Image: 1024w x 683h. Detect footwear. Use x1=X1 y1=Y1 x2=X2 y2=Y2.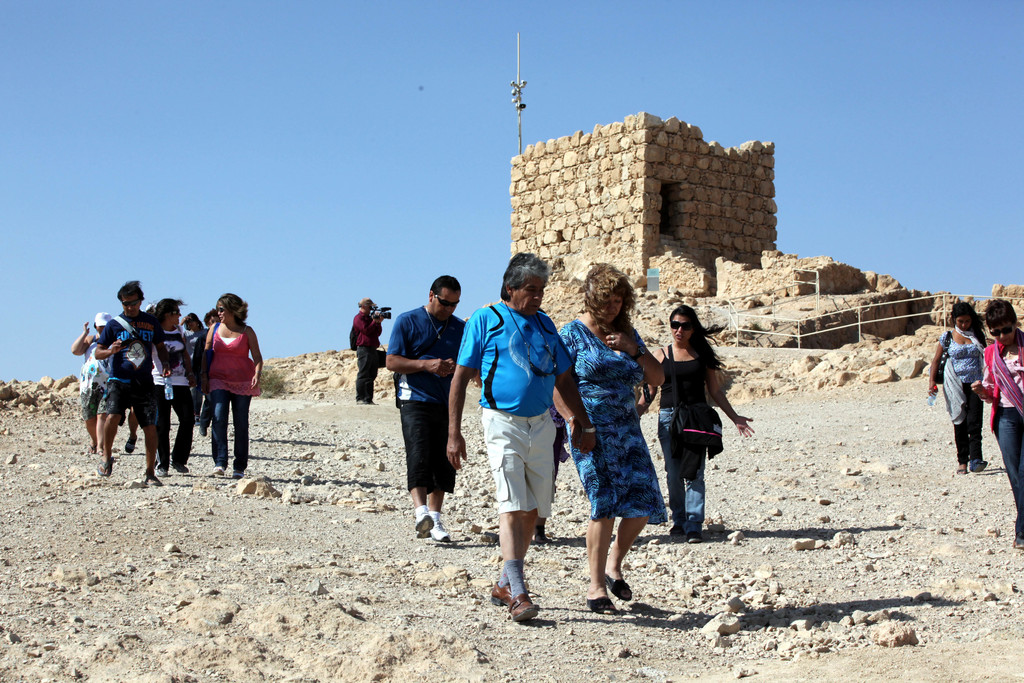
x1=511 y1=593 x2=538 y2=620.
